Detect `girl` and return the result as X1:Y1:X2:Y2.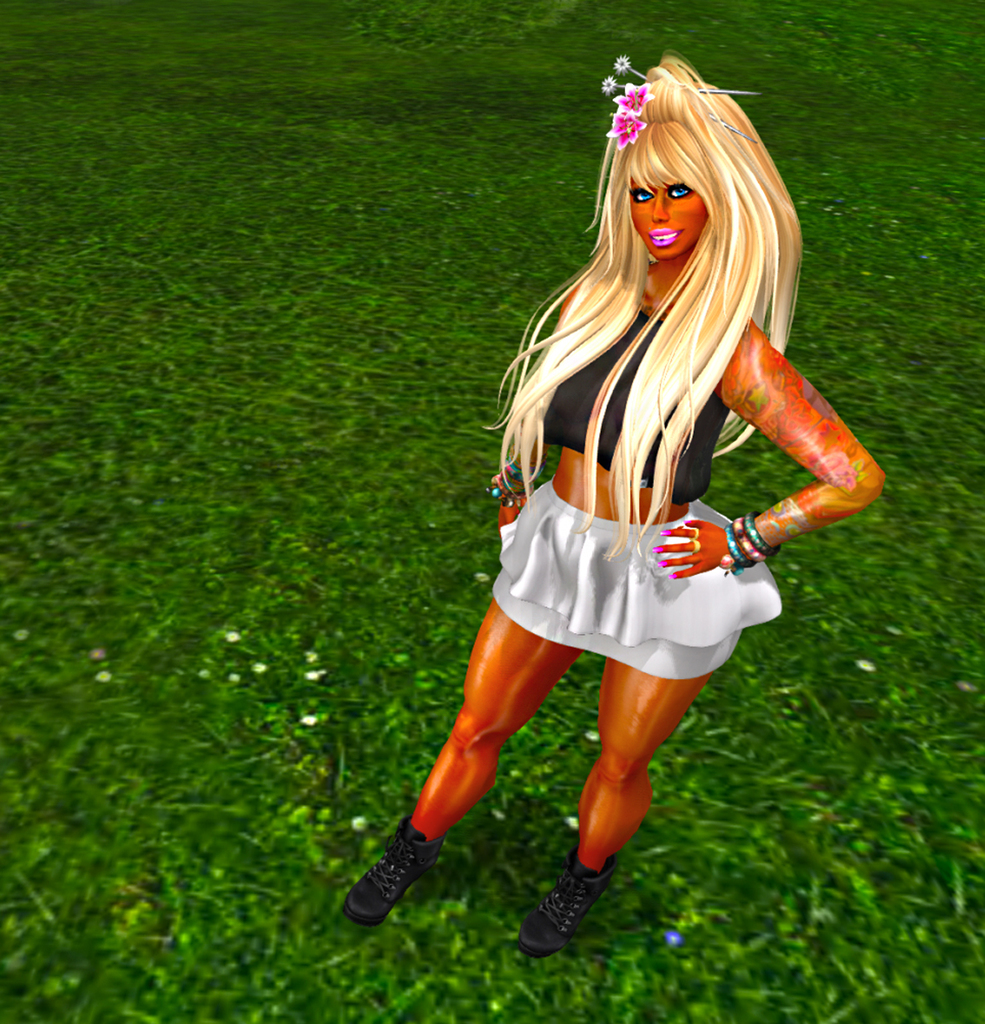
342:53:894:961.
